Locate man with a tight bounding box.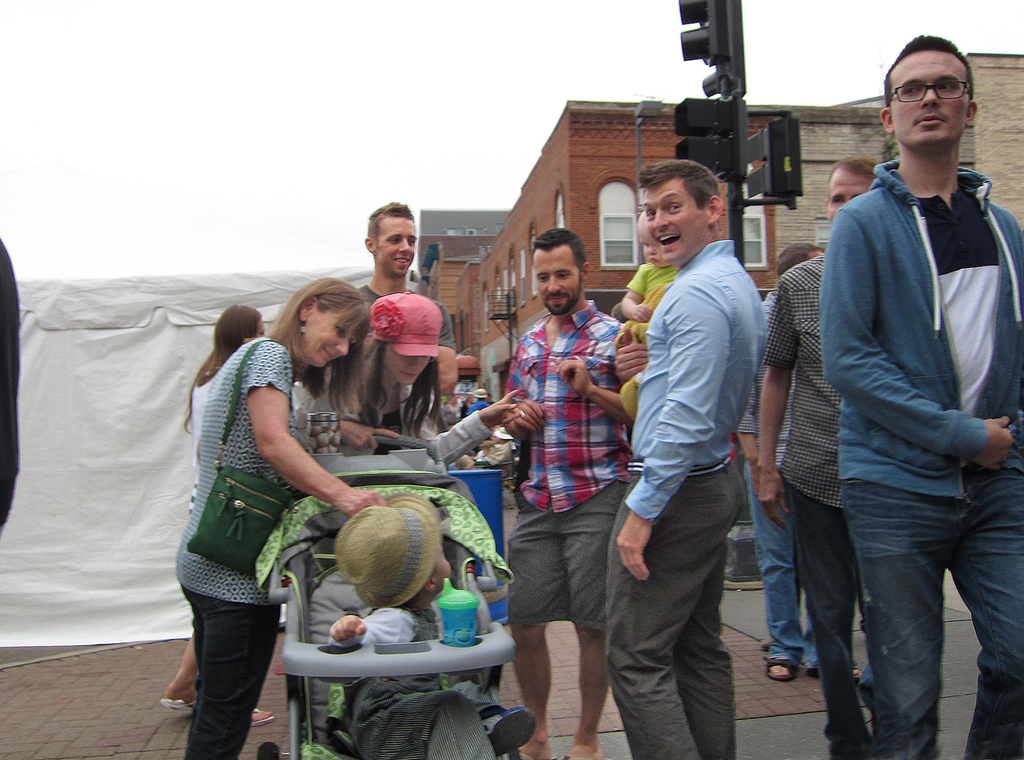
locate(602, 157, 771, 759).
